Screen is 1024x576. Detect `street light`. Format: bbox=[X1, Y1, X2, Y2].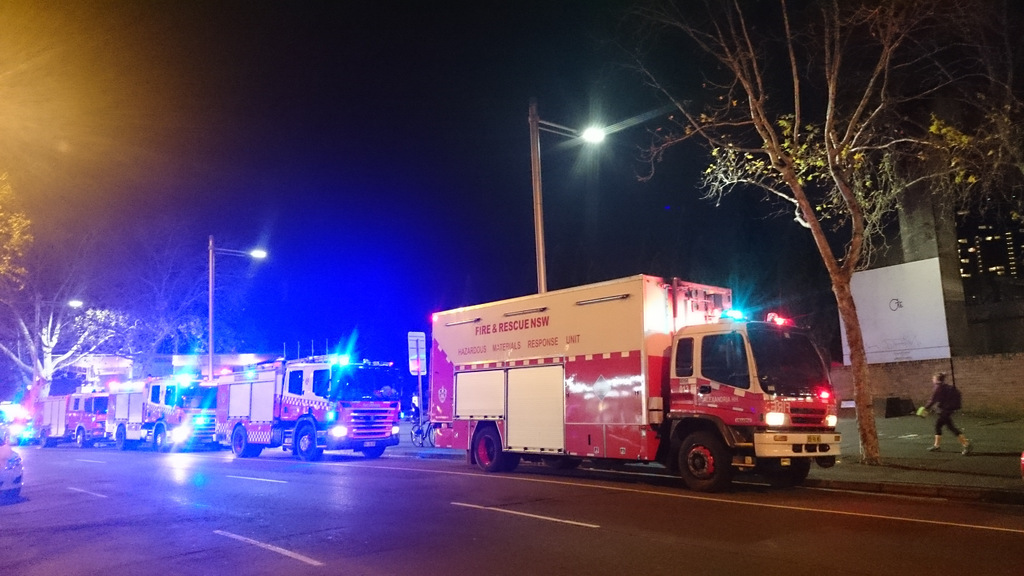
bbox=[527, 100, 605, 298].
